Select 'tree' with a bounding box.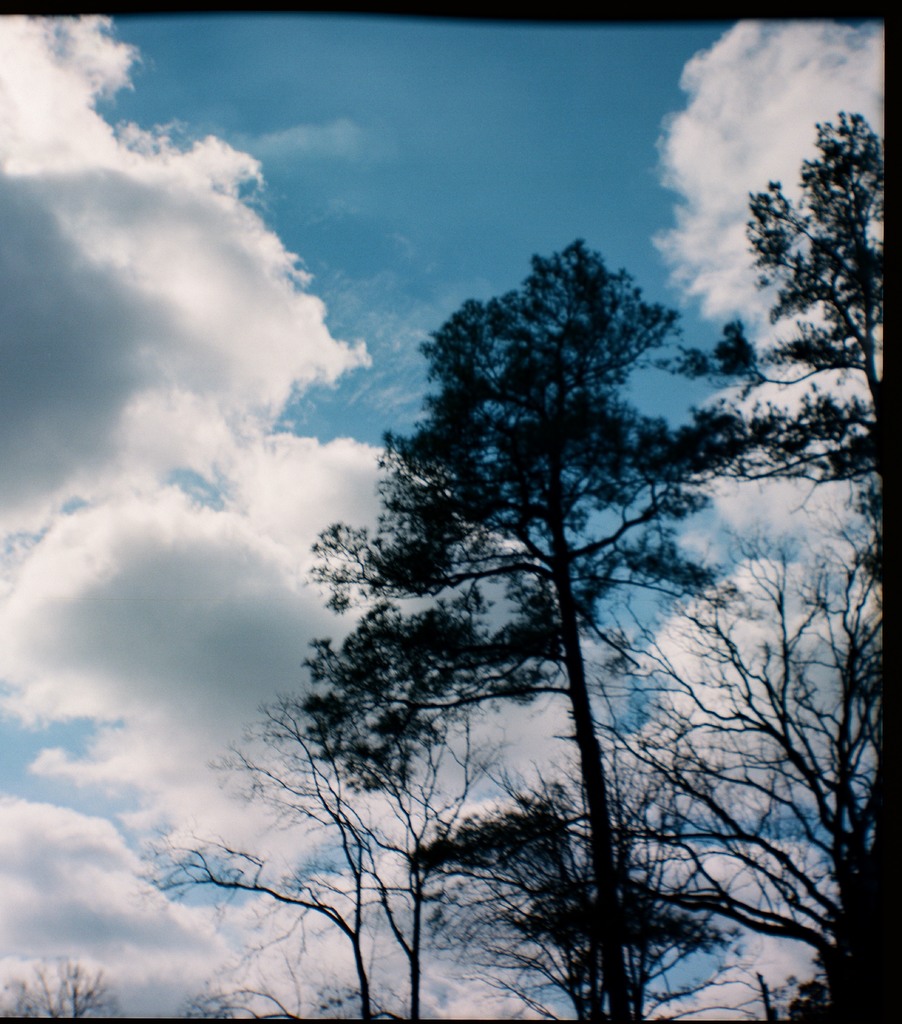
<box>664,108,901,1023</box>.
